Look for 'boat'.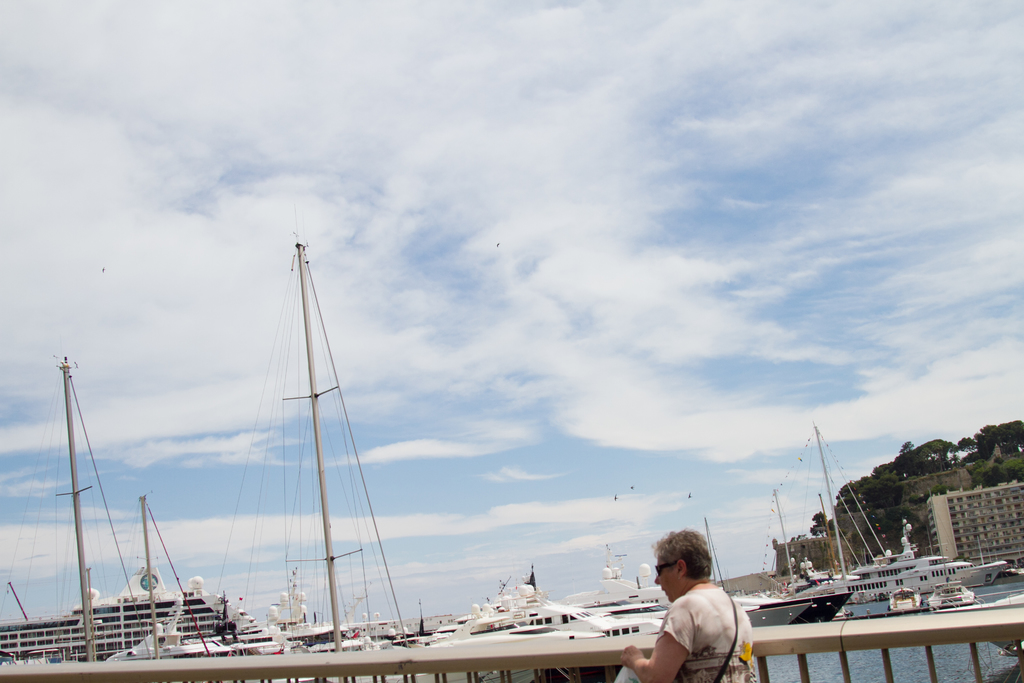
Found: box=[813, 422, 1007, 604].
